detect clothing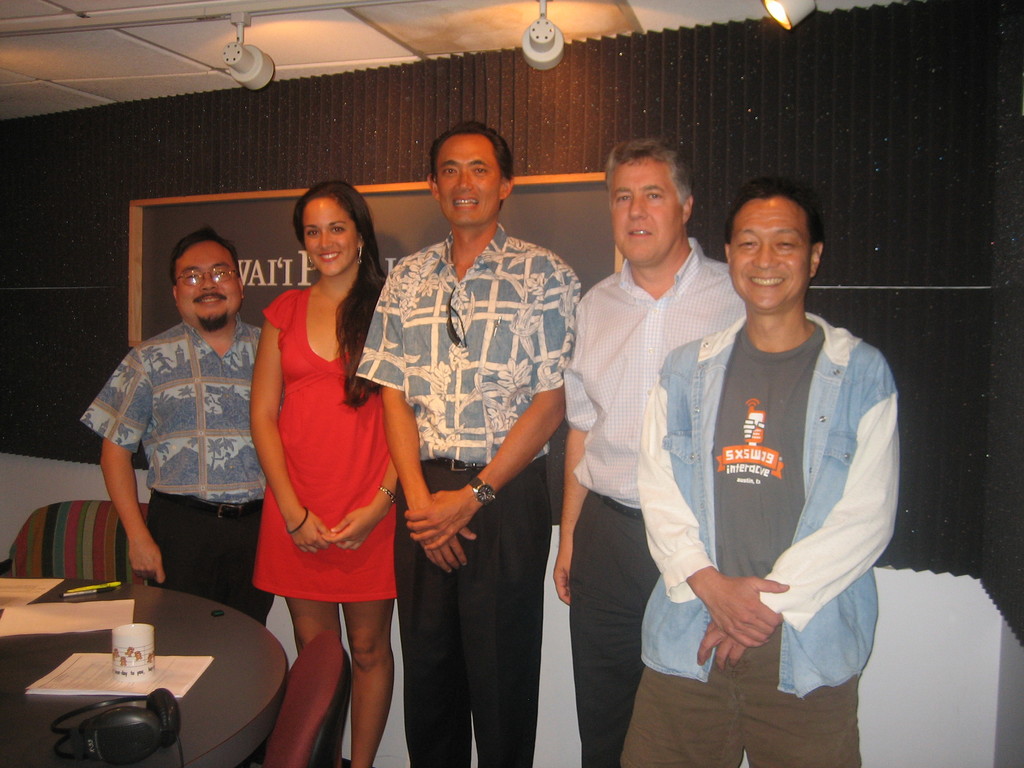
(362, 221, 571, 467)
